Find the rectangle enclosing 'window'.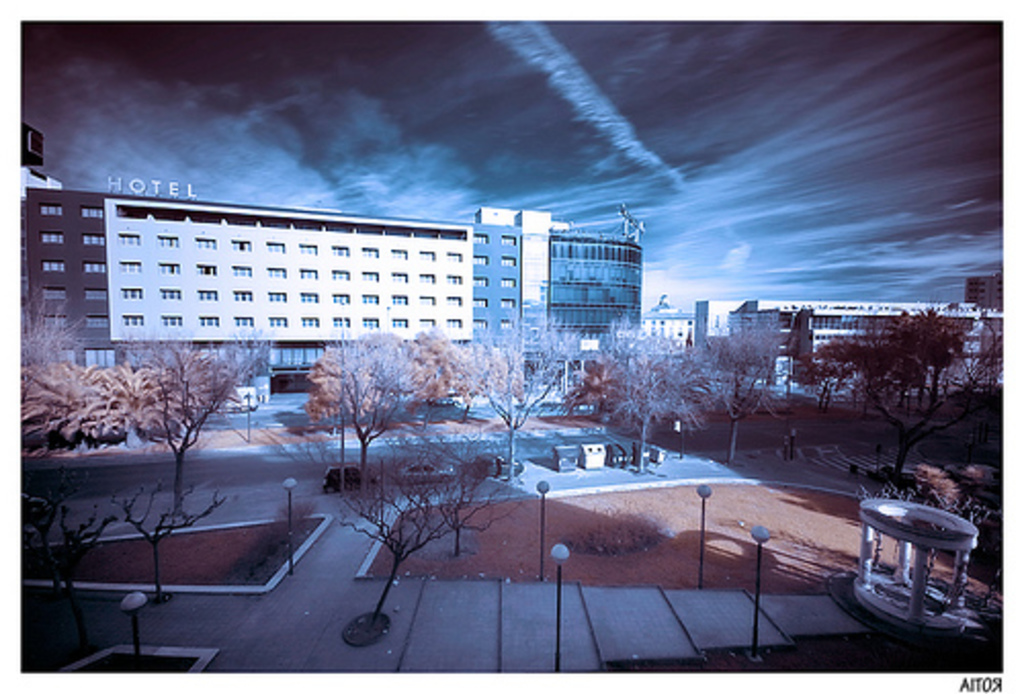
bbox=(496, 231, 520, 250).
